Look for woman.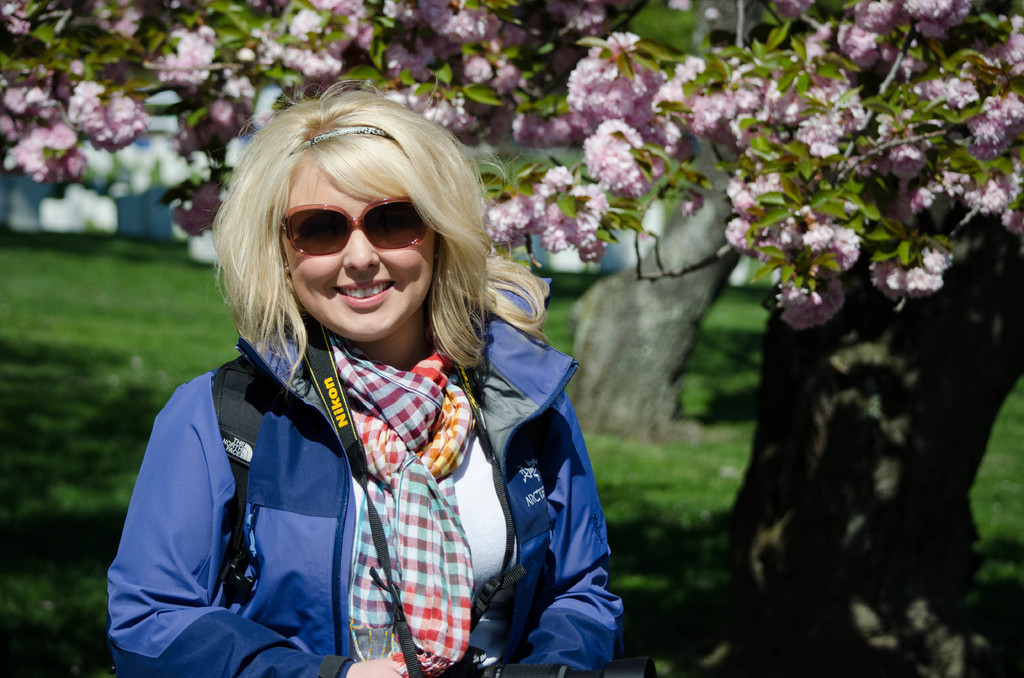
Found: (x1=99, y1=141, x2=616, y2=674).
